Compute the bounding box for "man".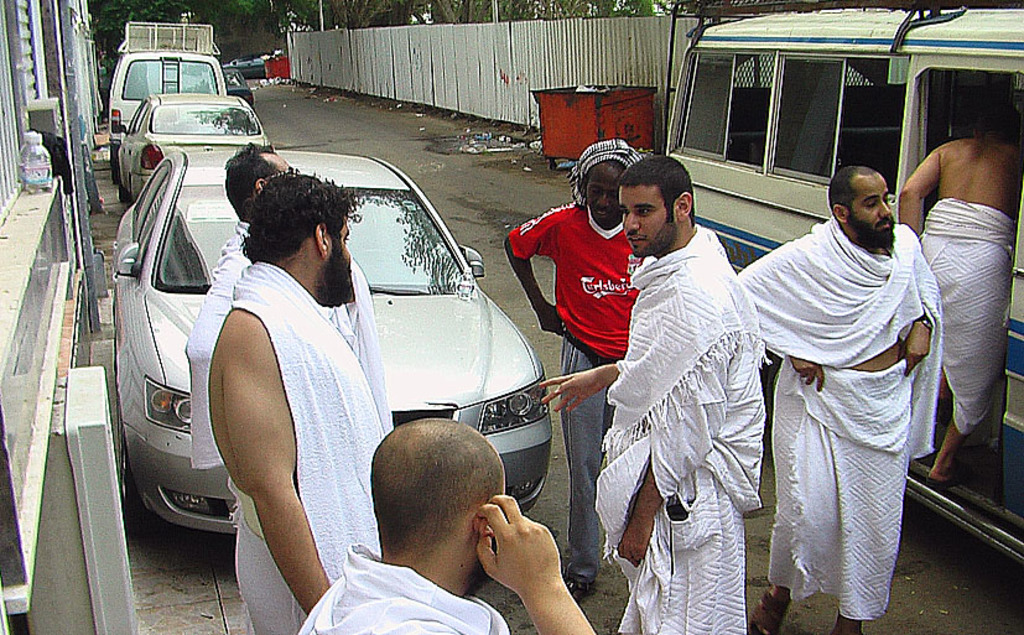
536,161,766,634.
